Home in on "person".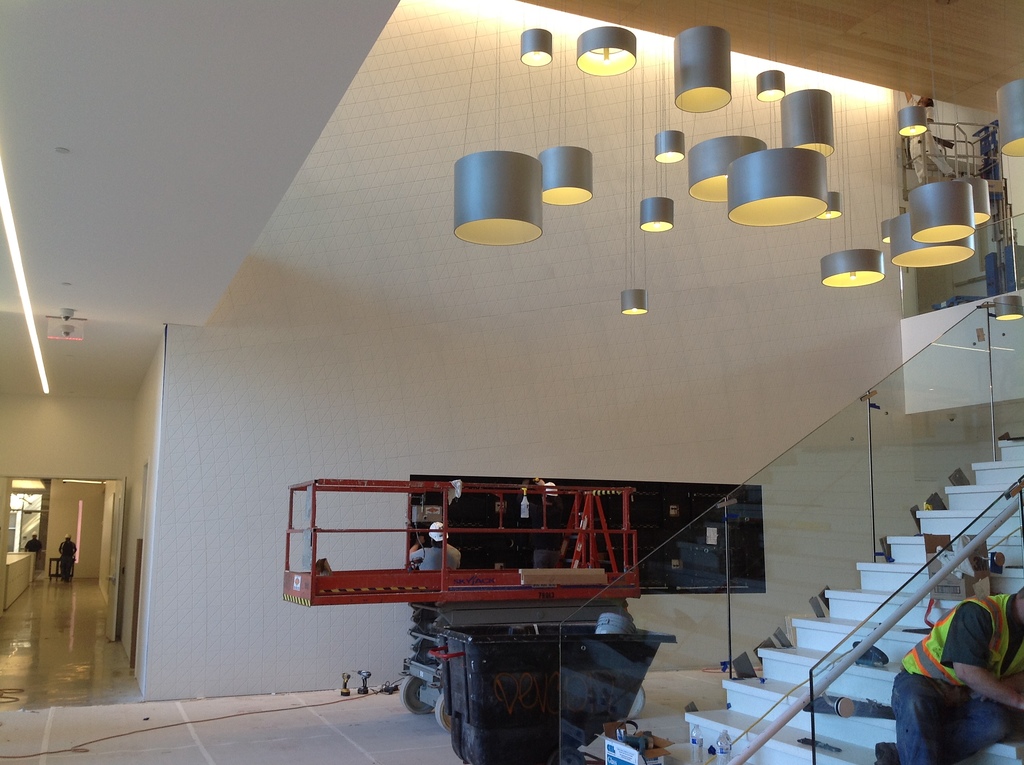
Homed in at (906,94,957,185).
